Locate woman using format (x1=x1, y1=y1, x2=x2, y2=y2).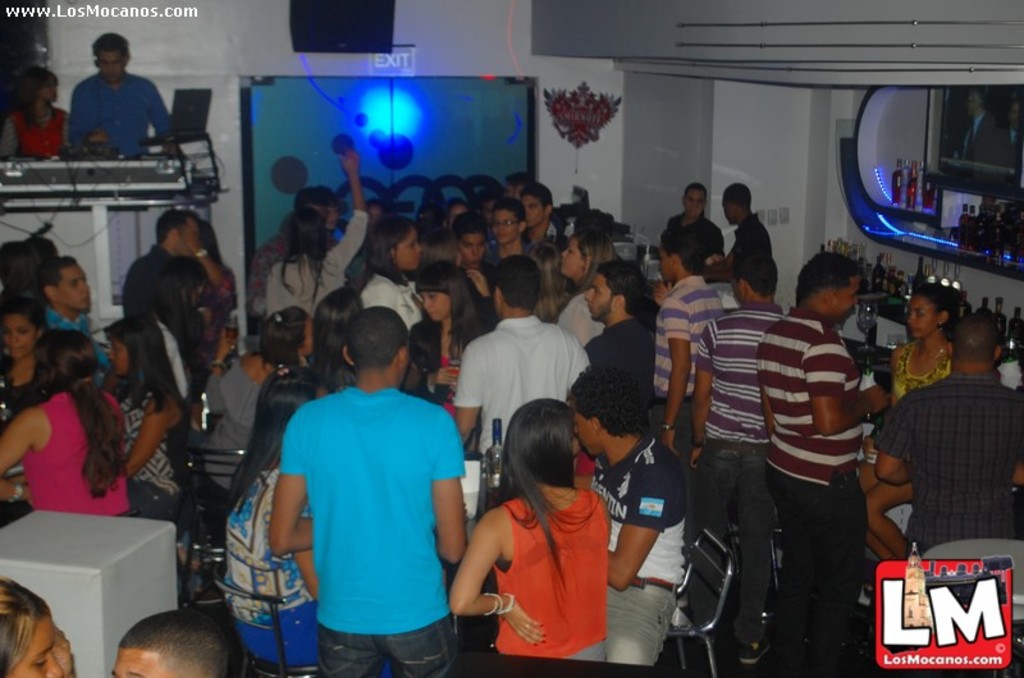
(x1=856, y1=280, x2=965, y2=603).
